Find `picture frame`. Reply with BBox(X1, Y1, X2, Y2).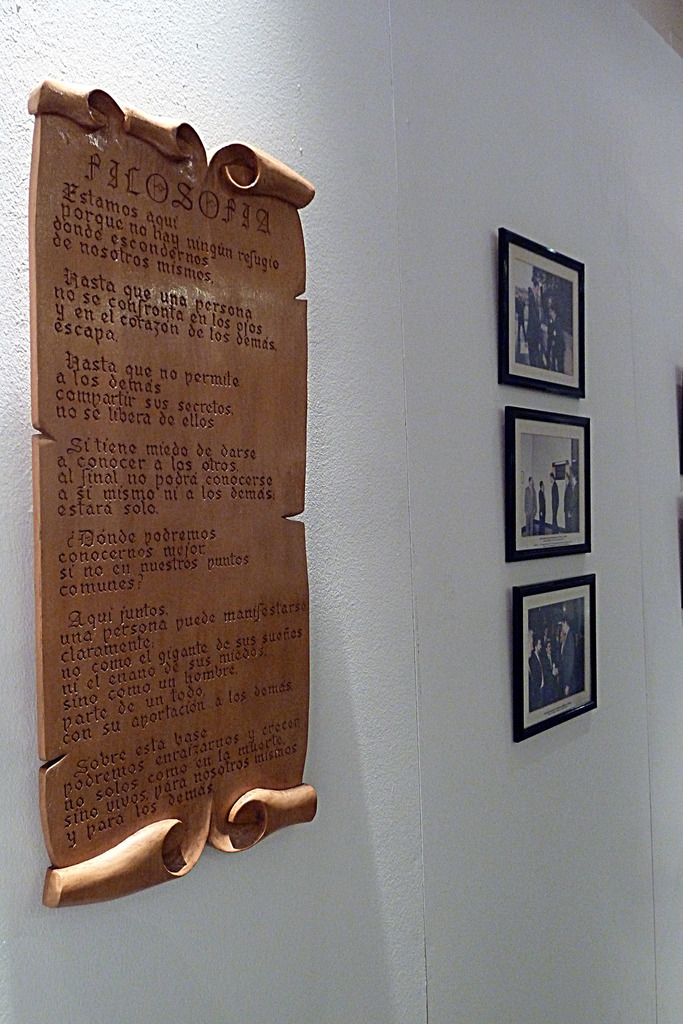
BBox(681, 495, 682, 633).
